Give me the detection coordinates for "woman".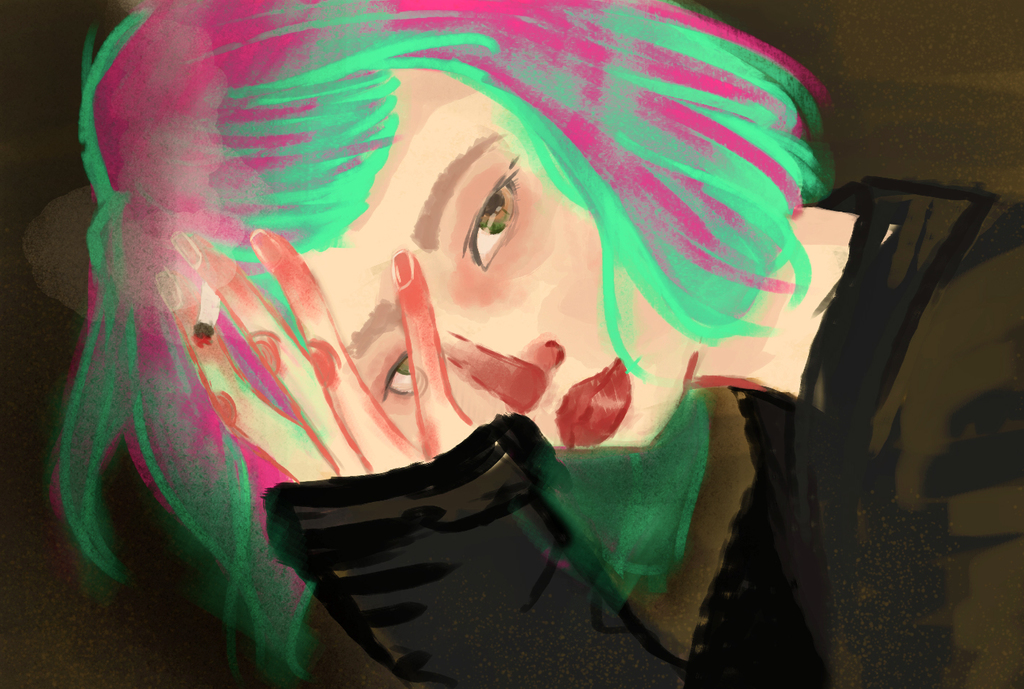
left=50, top=0, right=1023, bottom=688.
